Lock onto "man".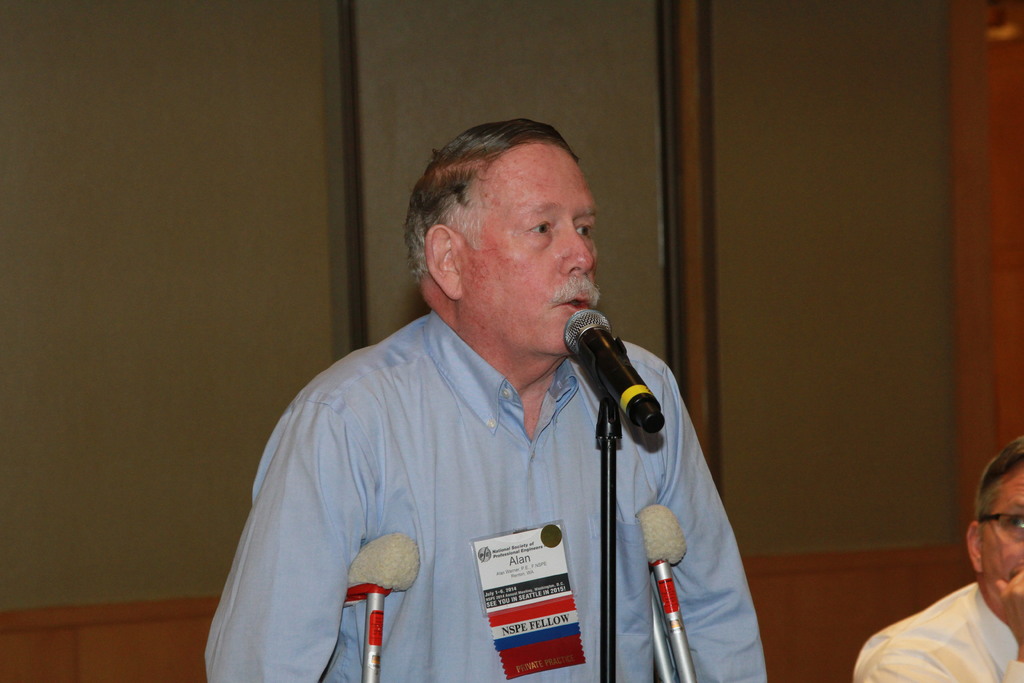
Locked: 218, 107, 776, 677.
